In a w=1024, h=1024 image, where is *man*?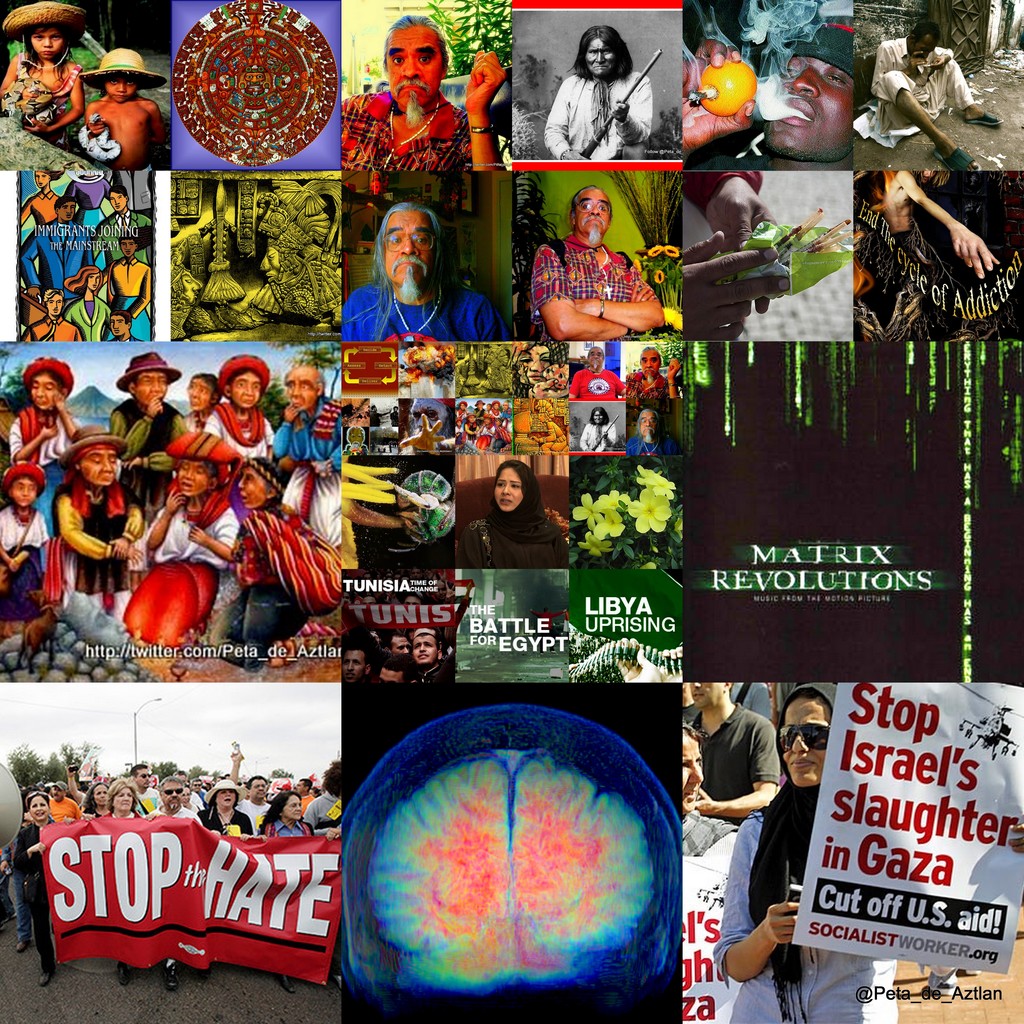
<box>684,22,853,172</box>.
